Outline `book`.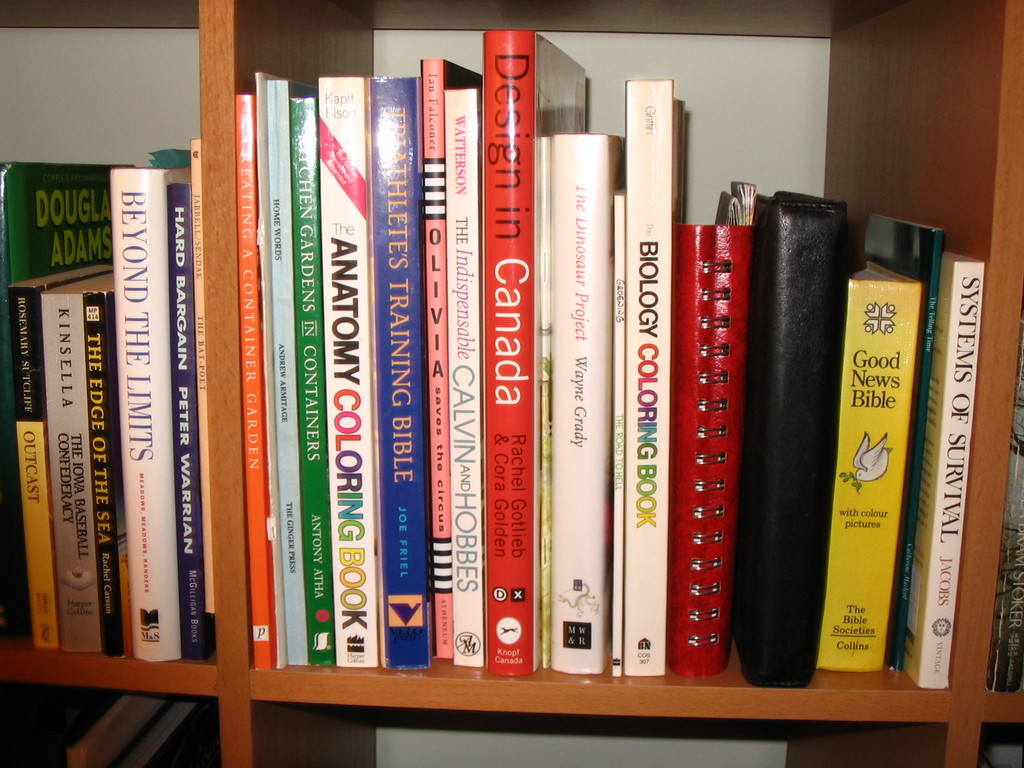
Outline: BBox(671, 207, 758, 675).
